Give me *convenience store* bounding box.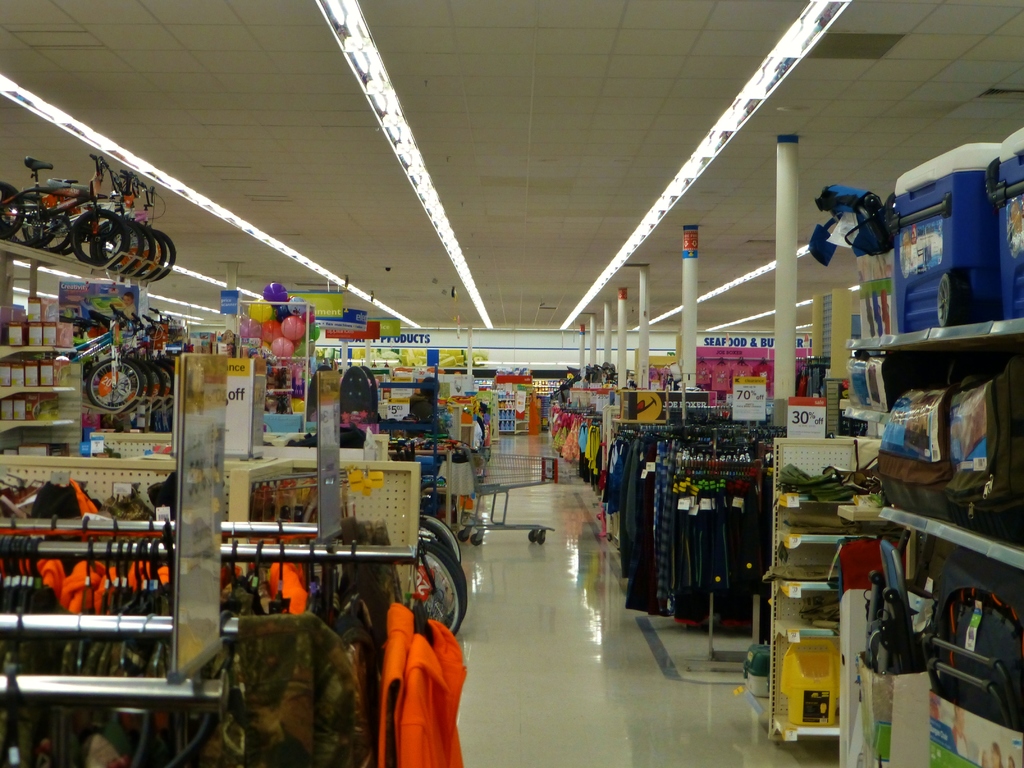
[0, 0, 1023, 767].
